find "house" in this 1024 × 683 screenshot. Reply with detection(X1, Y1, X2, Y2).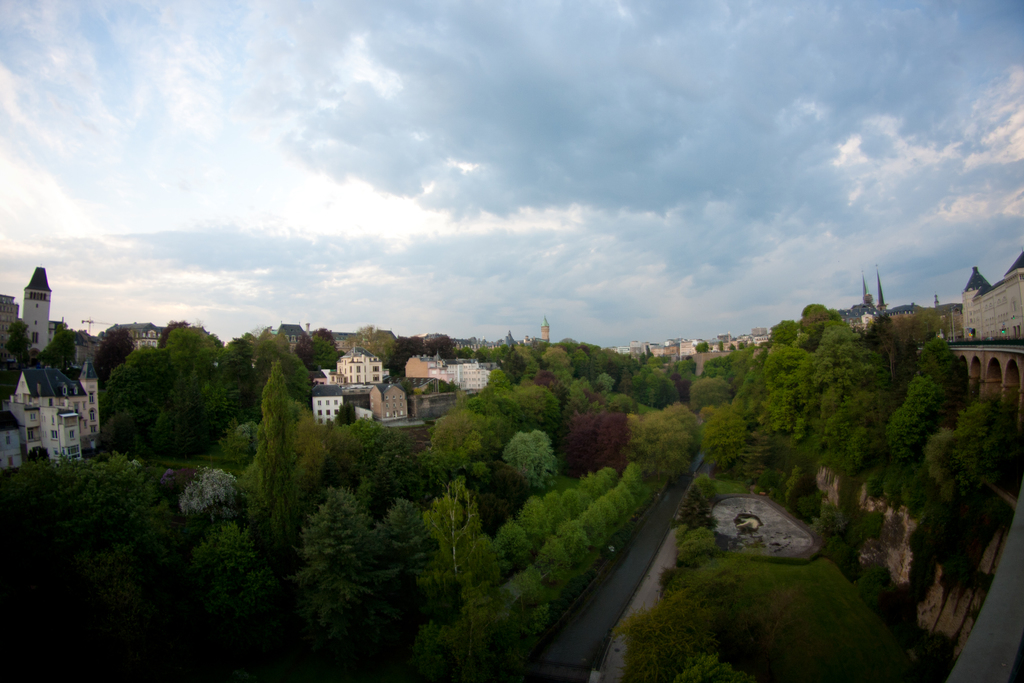
detection(959, 259, 1023, 446).
